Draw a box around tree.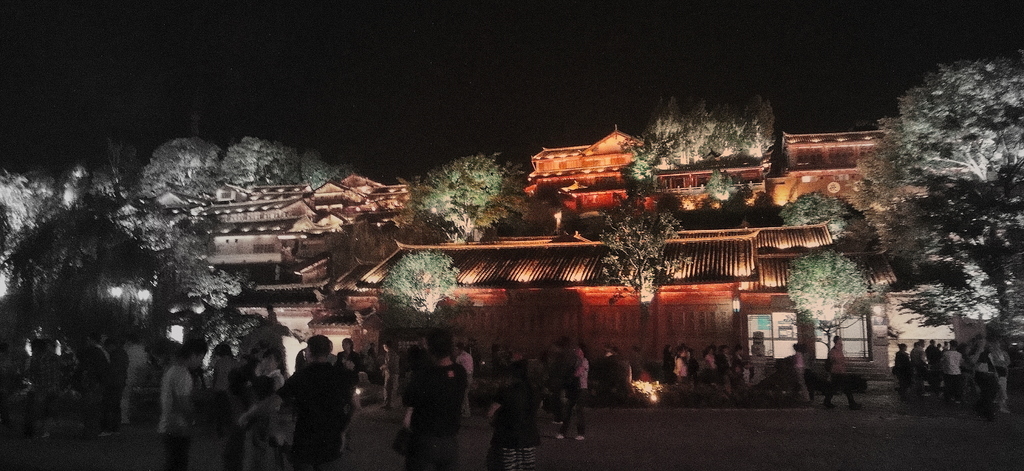
(706, 162, 732, 196).
